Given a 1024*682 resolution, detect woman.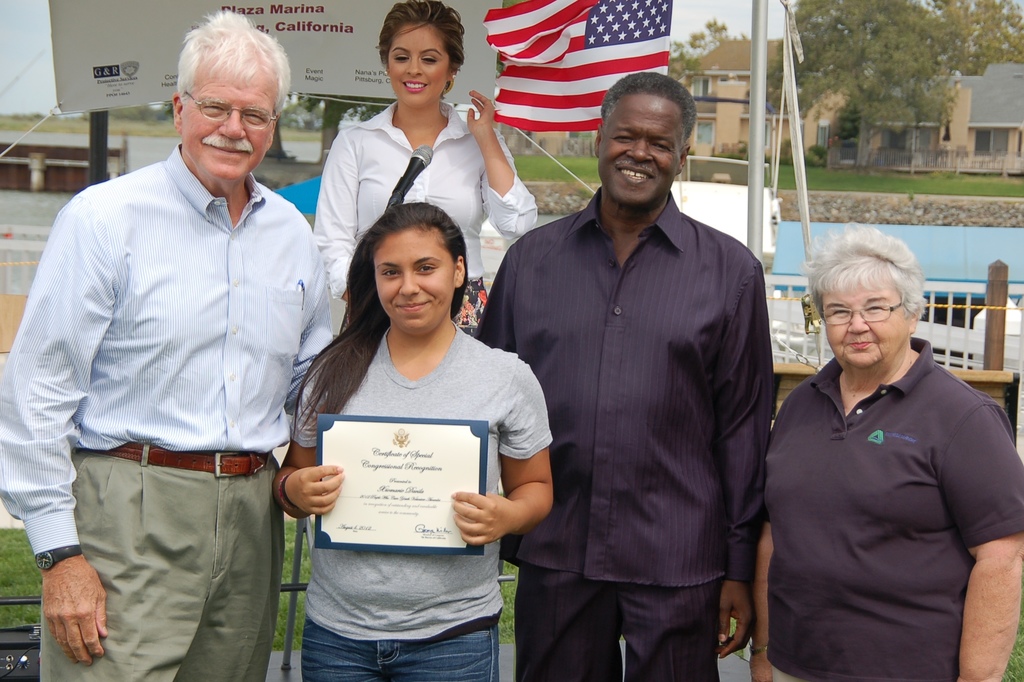
284 184 538 657.
